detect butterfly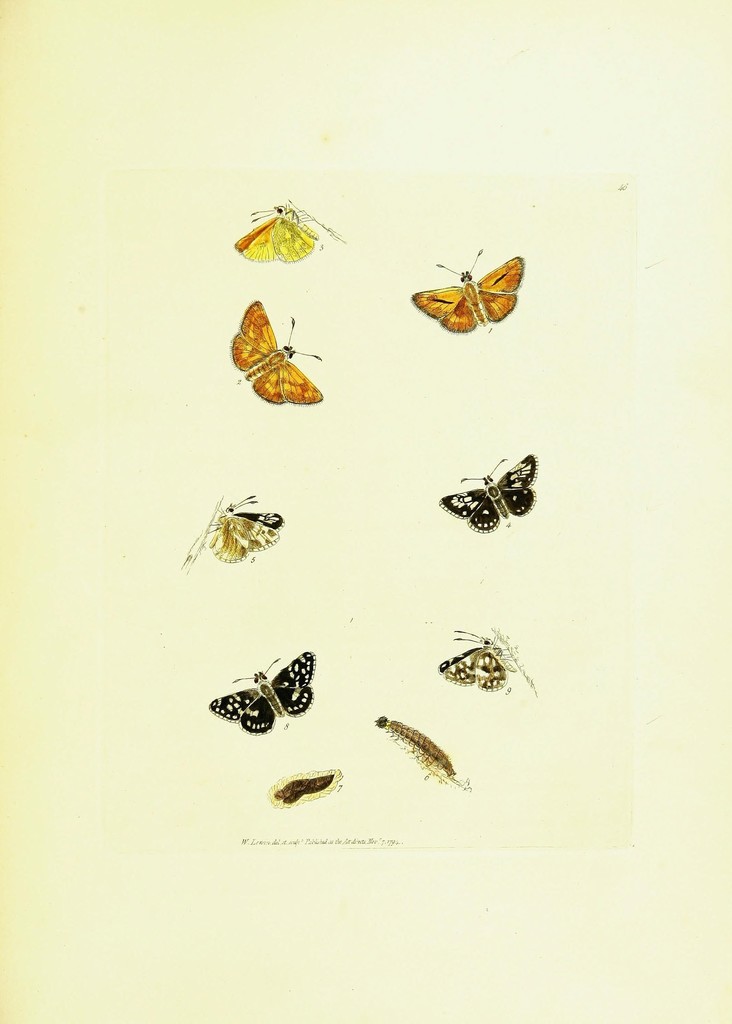
x1=207 y1=652 x2=328 y2=729
